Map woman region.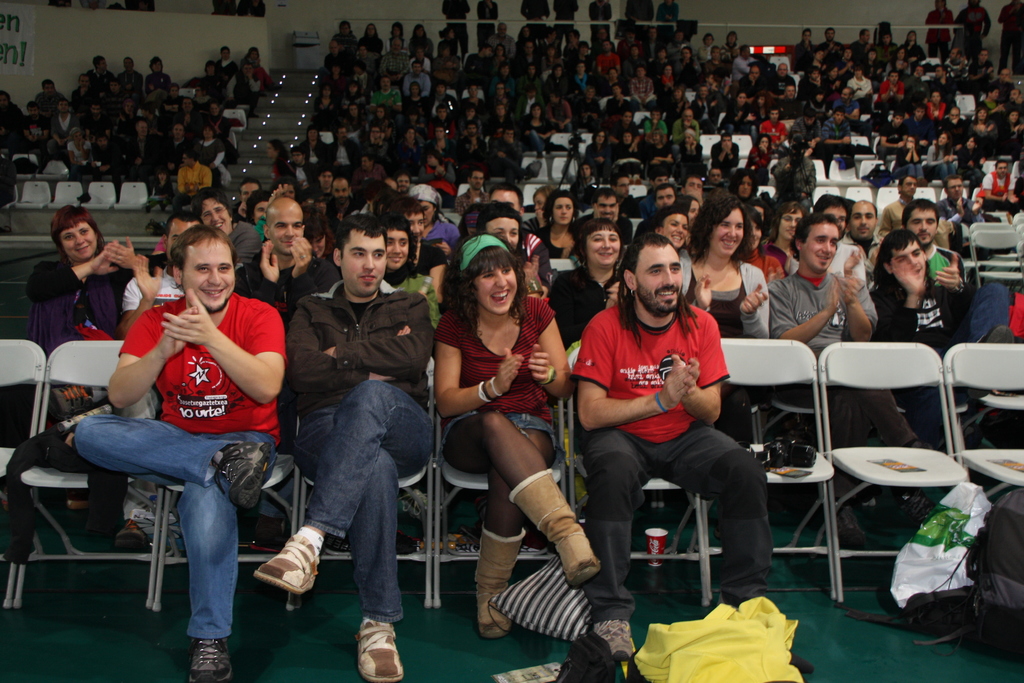
Mapped to 204, 100, 240, 166.
